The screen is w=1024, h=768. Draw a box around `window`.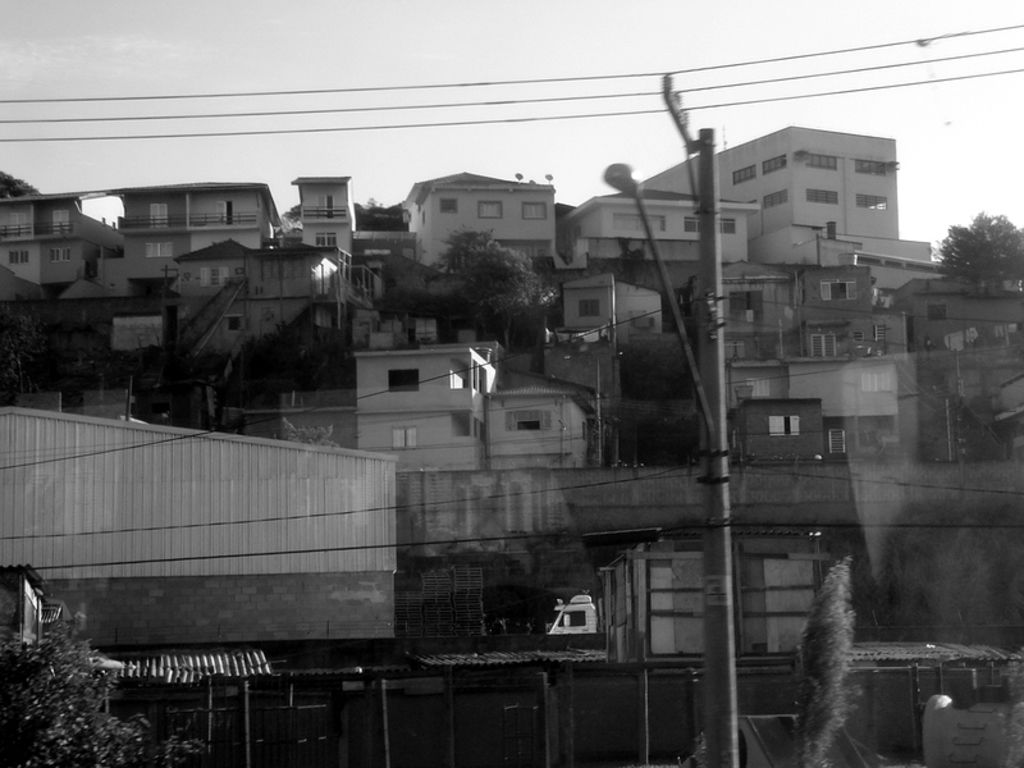
<region>585, 298, 603, 317</region>.
